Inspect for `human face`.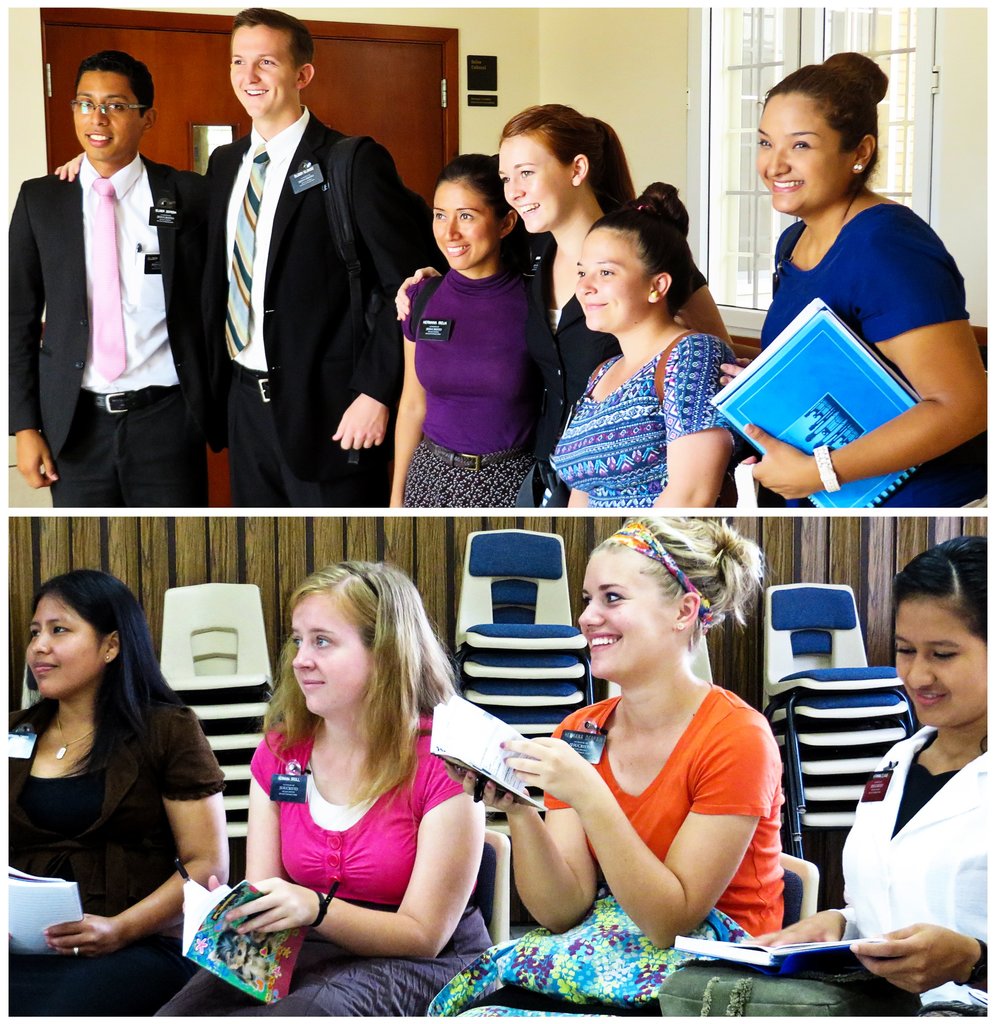
Inspection: <box>576,228,651,333</box>.
